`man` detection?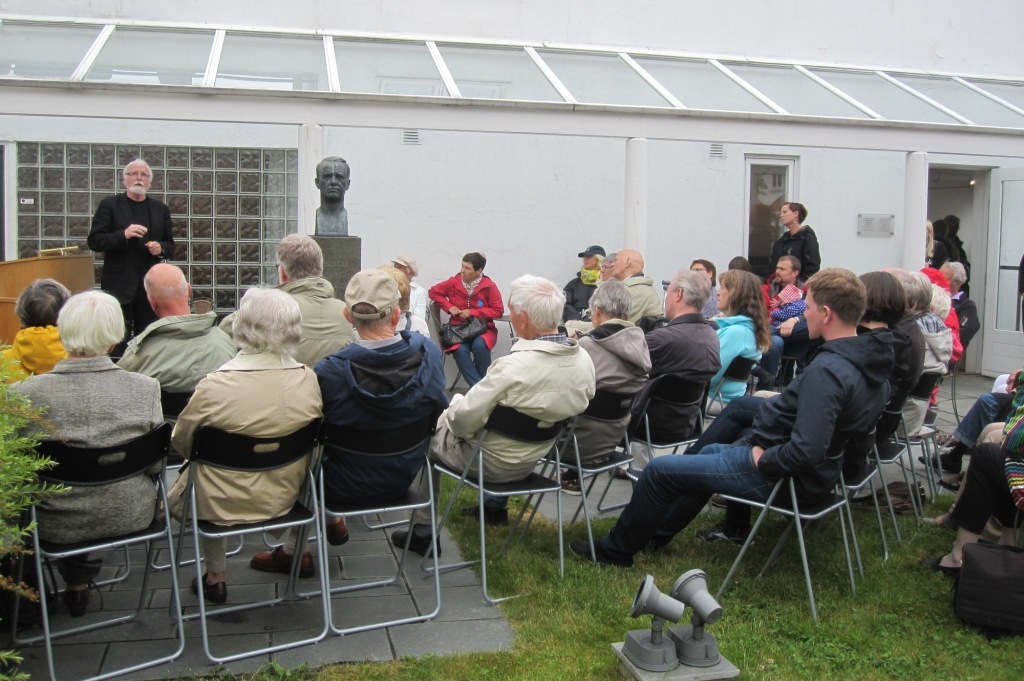
bbox=[561, 243, 610, 323]
